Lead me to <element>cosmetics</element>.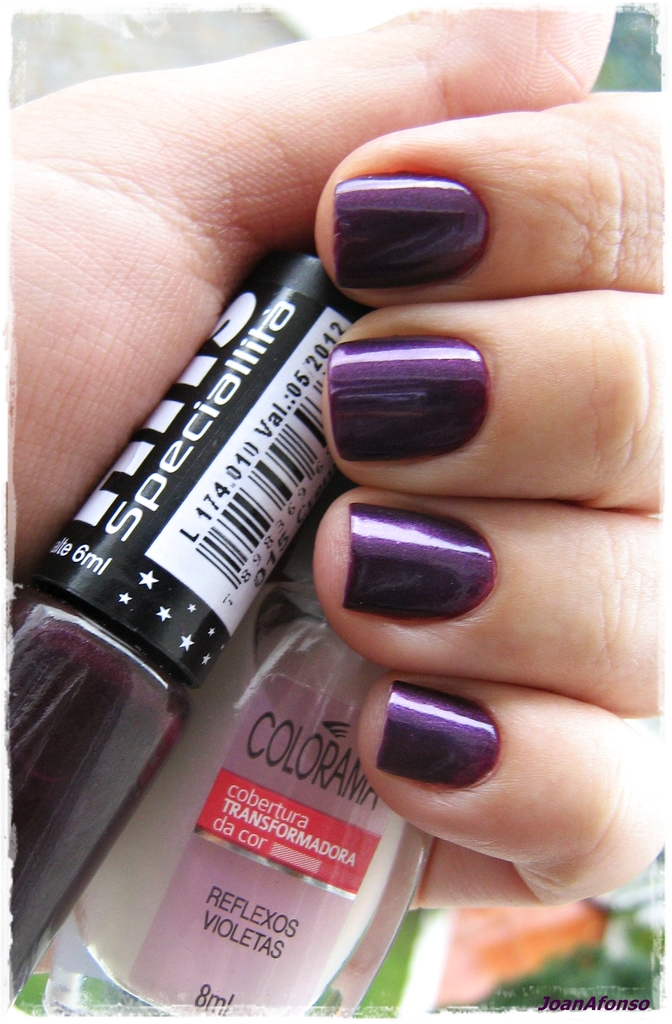
Lead to bbox=(0, 239, 363, 1001).
